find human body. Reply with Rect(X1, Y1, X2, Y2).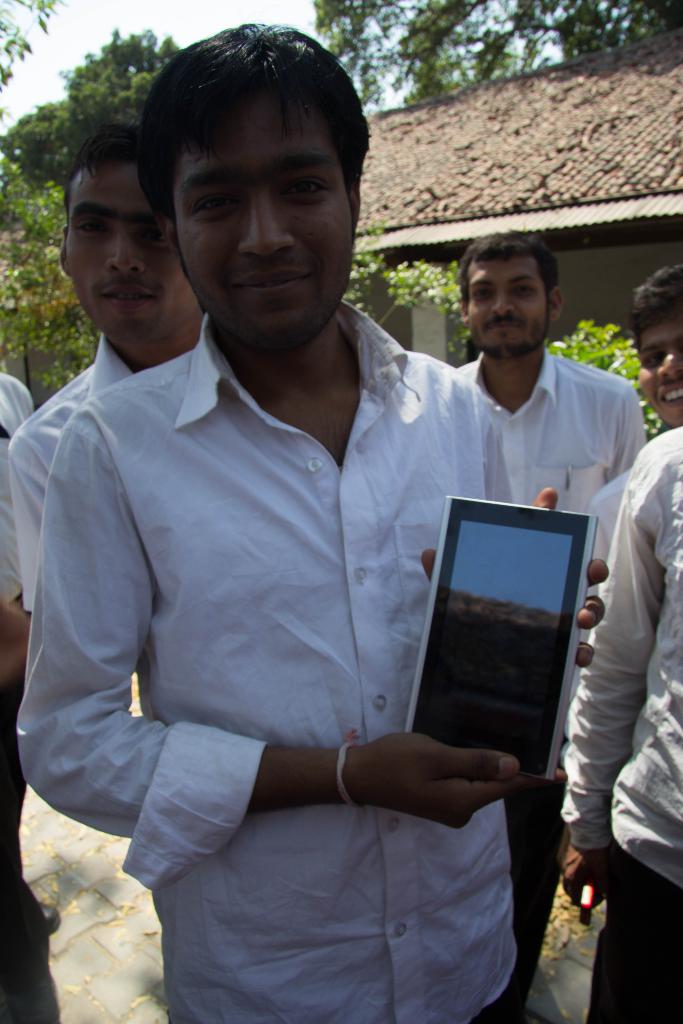
Rect(6, 342, 169, 614).
